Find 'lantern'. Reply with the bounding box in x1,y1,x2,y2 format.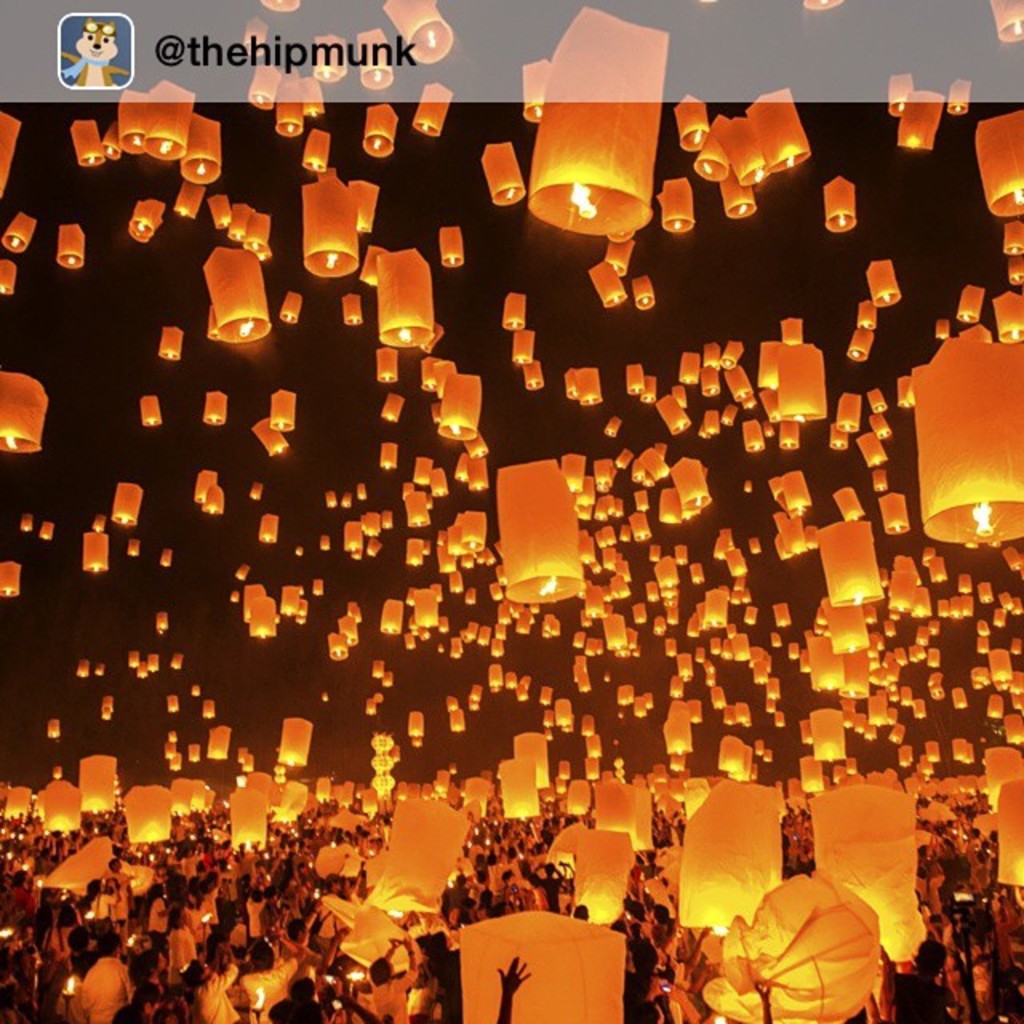
373,800,469,909.
